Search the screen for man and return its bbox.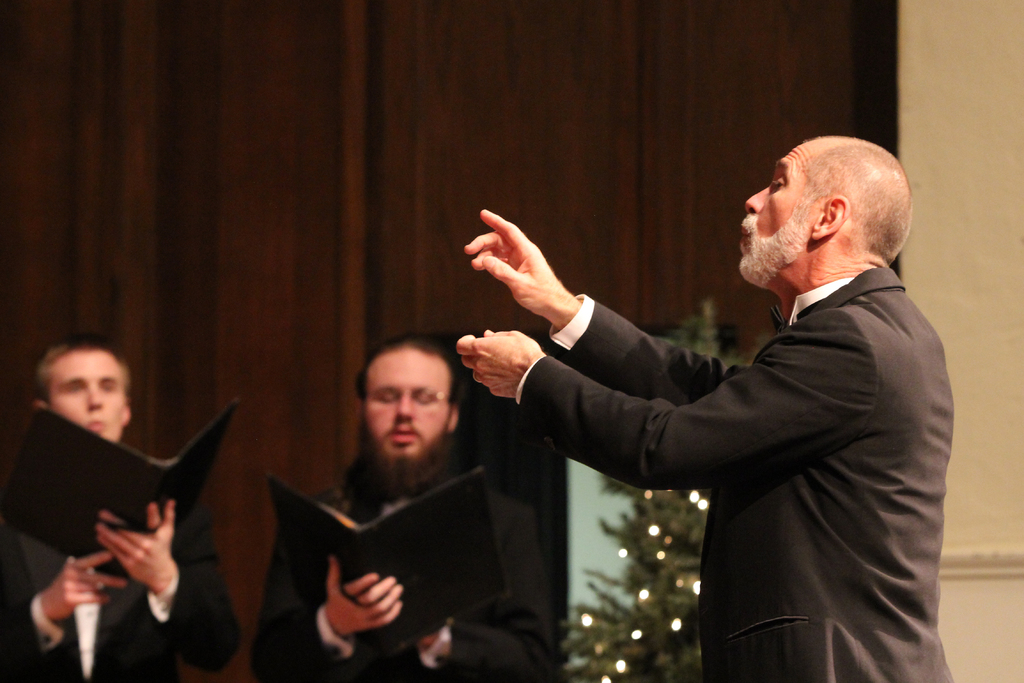
Found: Rect(489, 122, 955, 671).
